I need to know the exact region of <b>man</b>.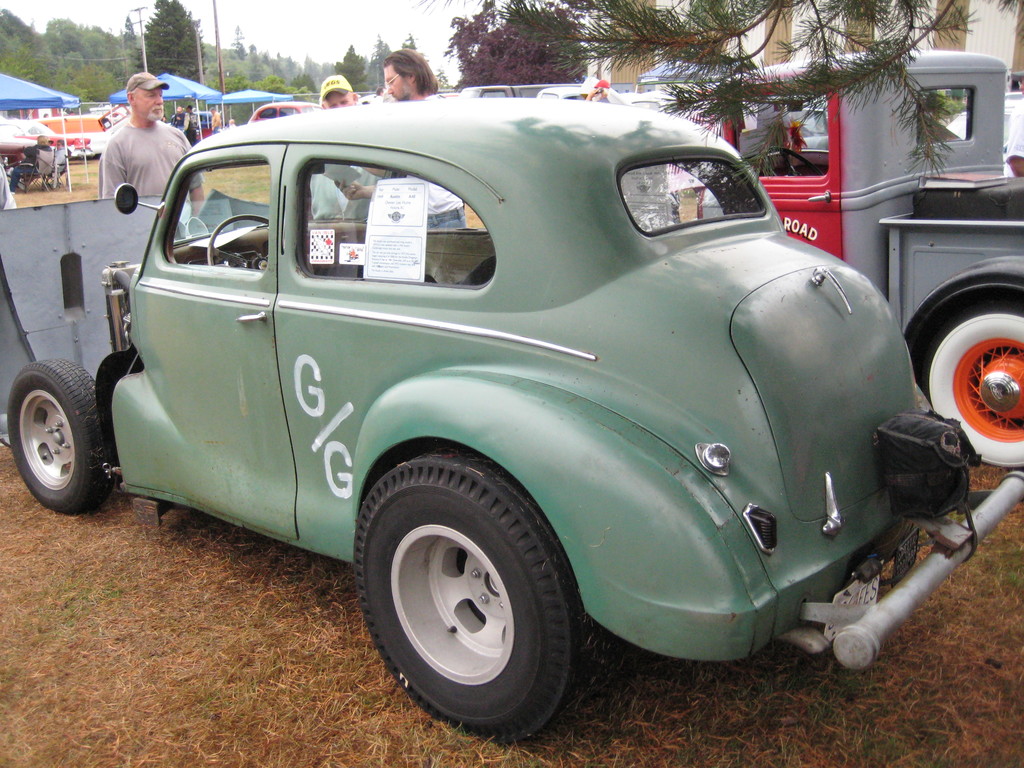
Region: 99, 72, 201, 221.
